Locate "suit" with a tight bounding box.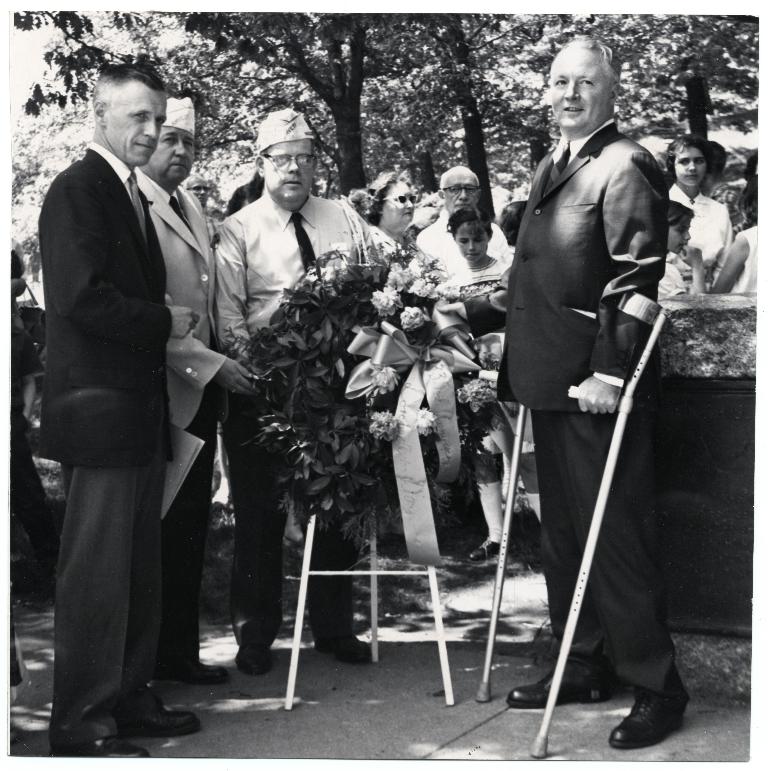
locate(38, 139, 179, 749).
